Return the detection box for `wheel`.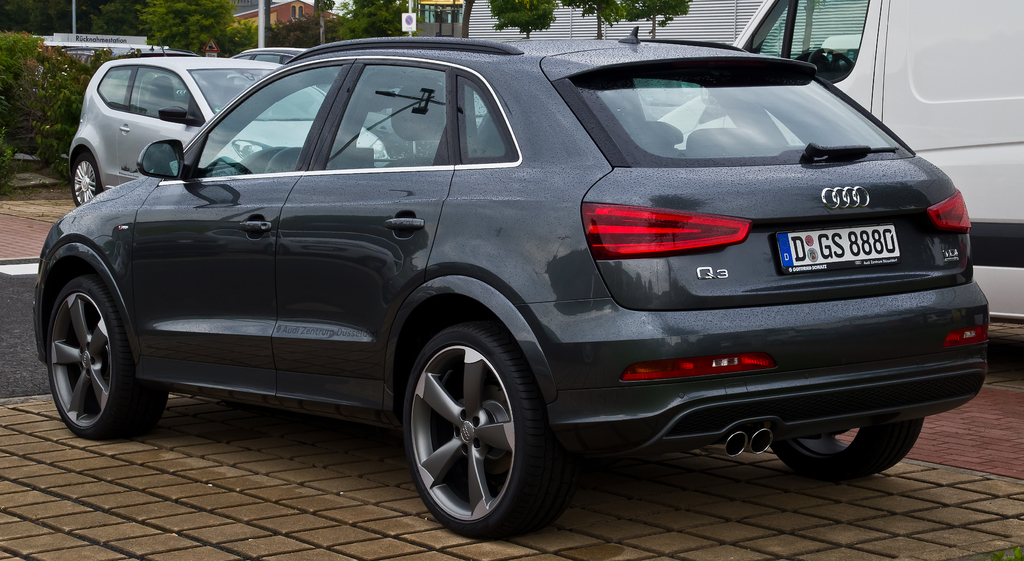
pyautogui.locateOnScreen(397, 321, 551, 526).
